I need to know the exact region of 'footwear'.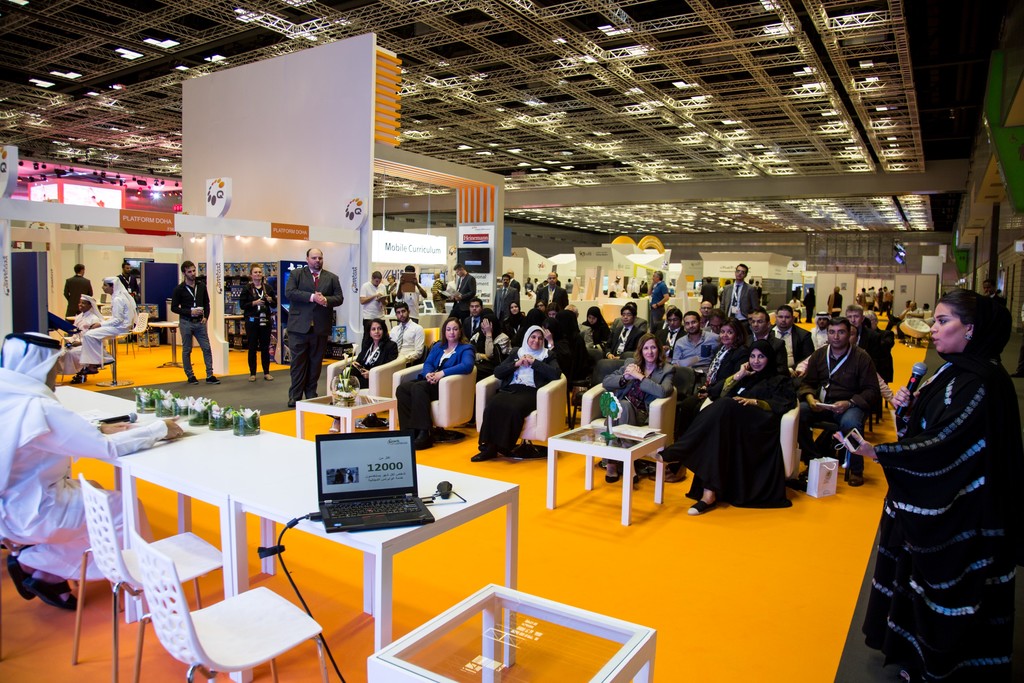
Region: pyautogui.locateOnScreen(250, 374, 255, 384).
